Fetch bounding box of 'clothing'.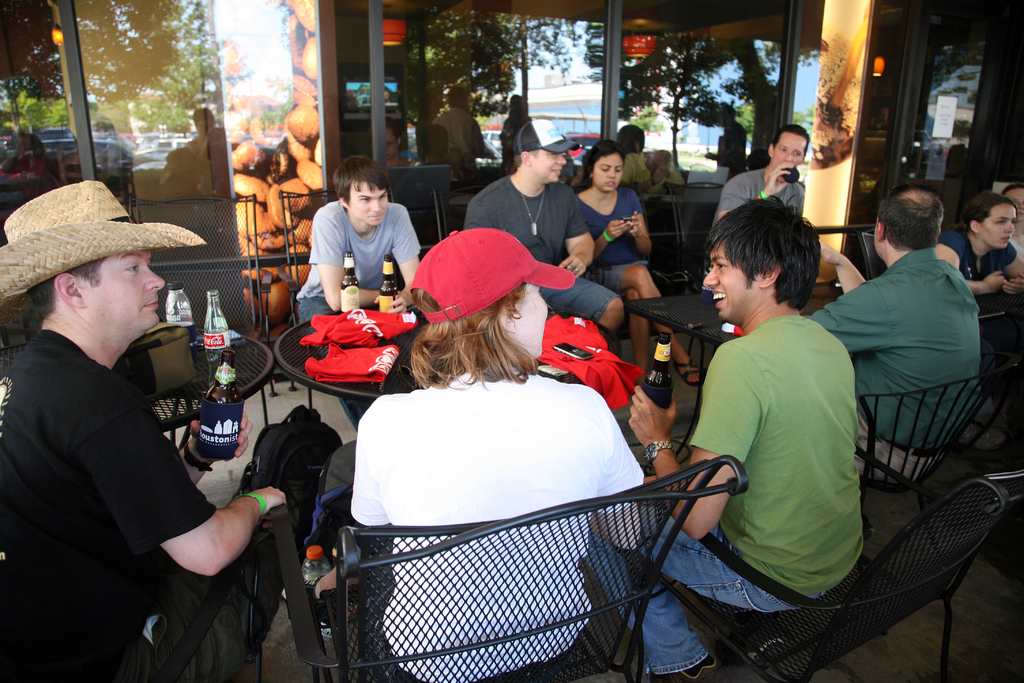
Bbox: rect(812, 248, 984, 486).
